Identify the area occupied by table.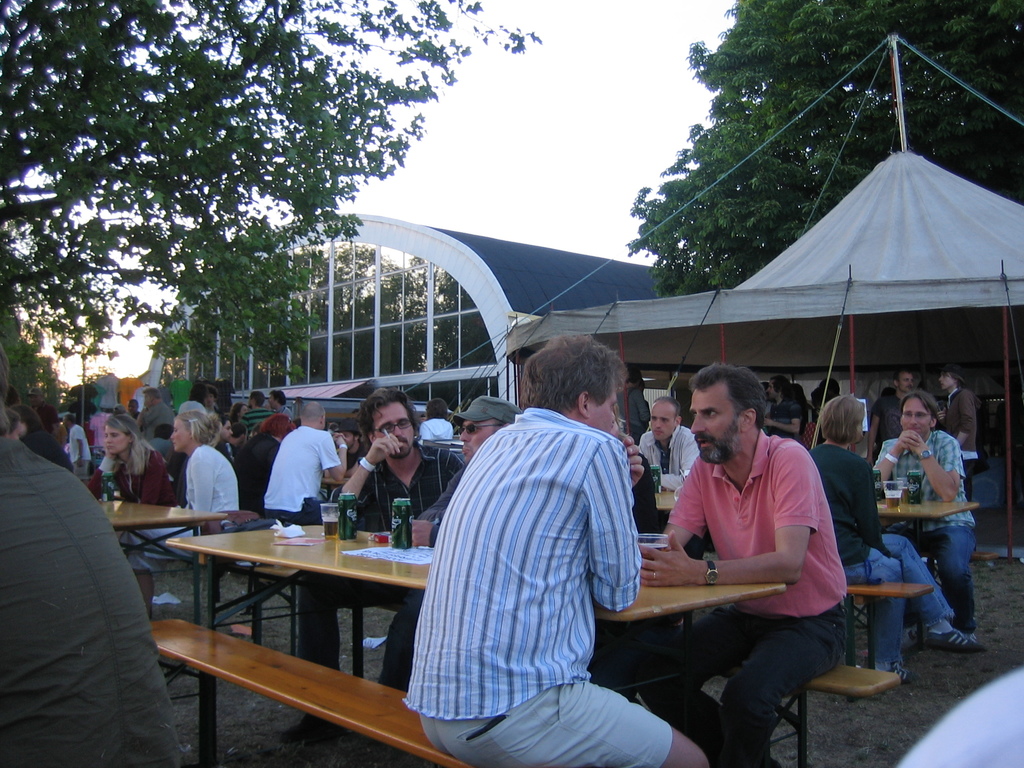
Area: box=[144, 531, 828, 767].
